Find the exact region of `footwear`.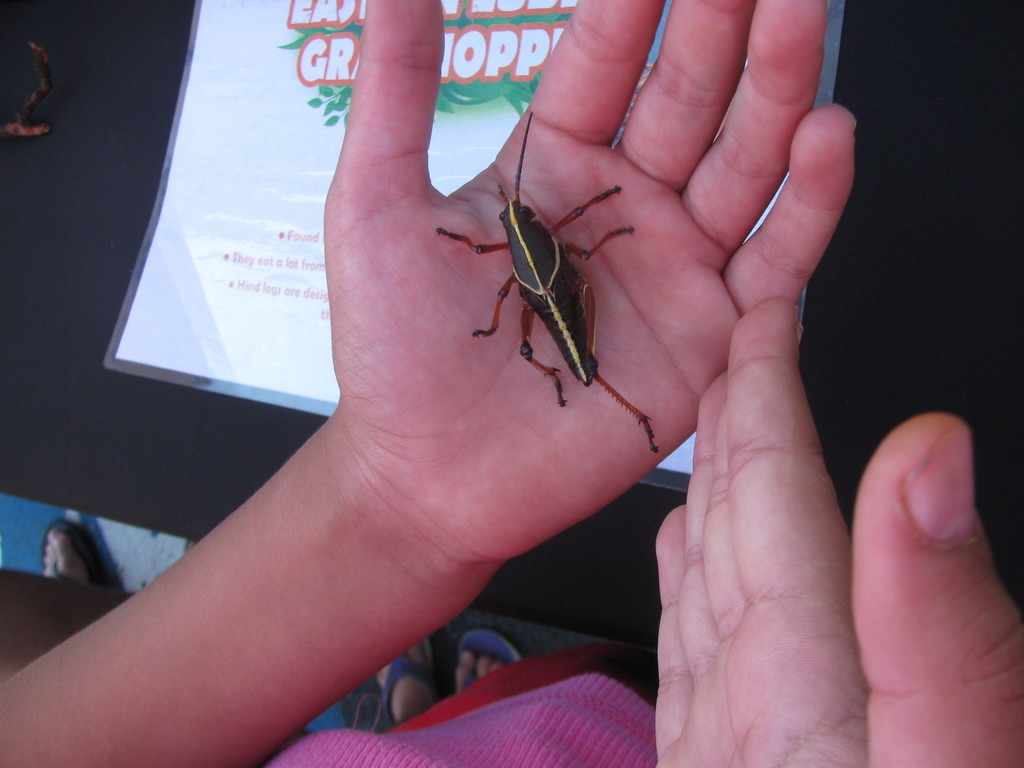
Exact region: <region>368, 627, 437, 723</region>.
